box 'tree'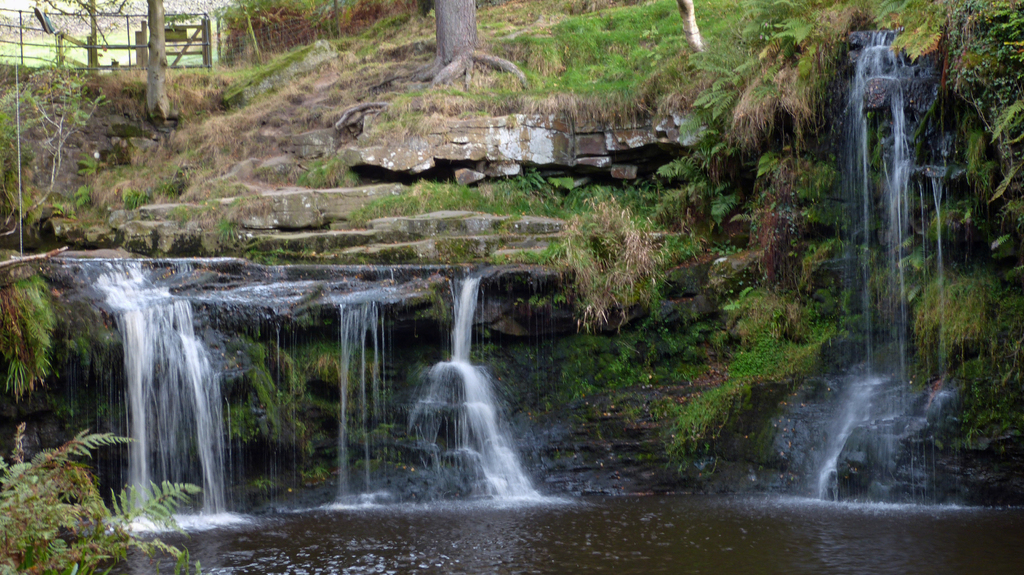
[138, 0, 180, 138]
